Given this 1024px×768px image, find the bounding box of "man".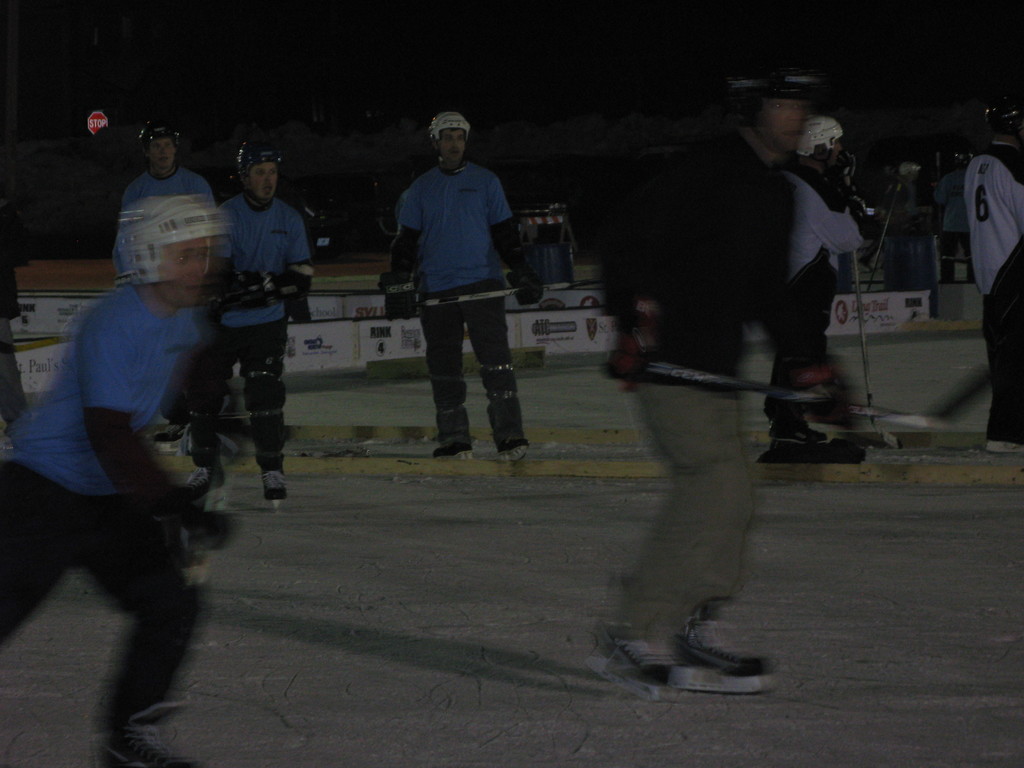
select_region(376, 116, 530, 483).
